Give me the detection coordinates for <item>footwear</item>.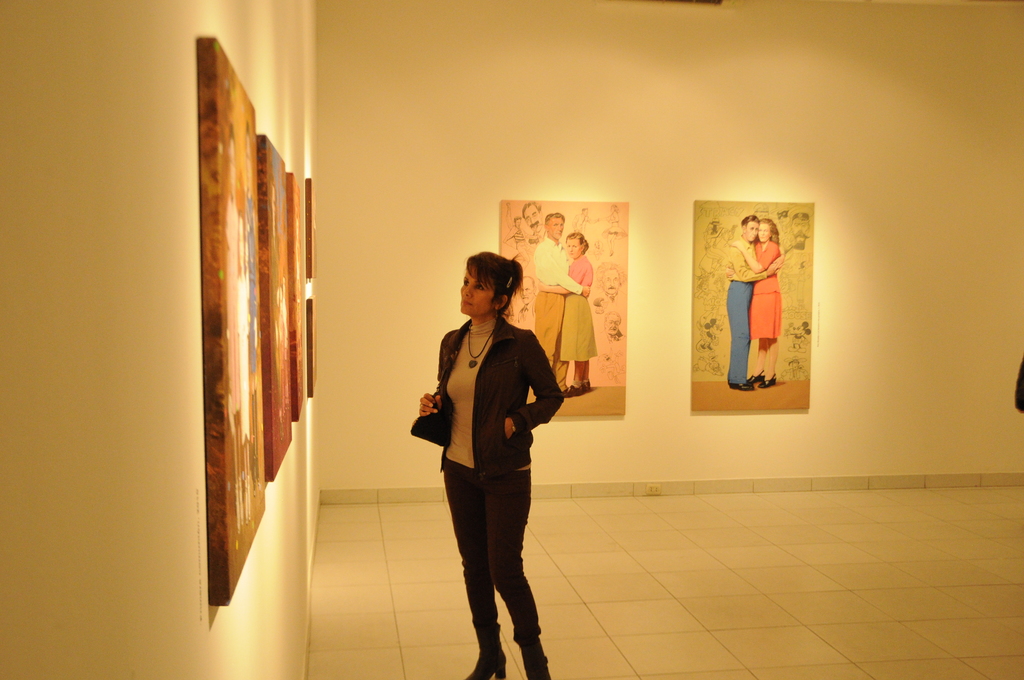
{"x1": 582, "y1": 380, "x2": 585, "y2": 389}.
